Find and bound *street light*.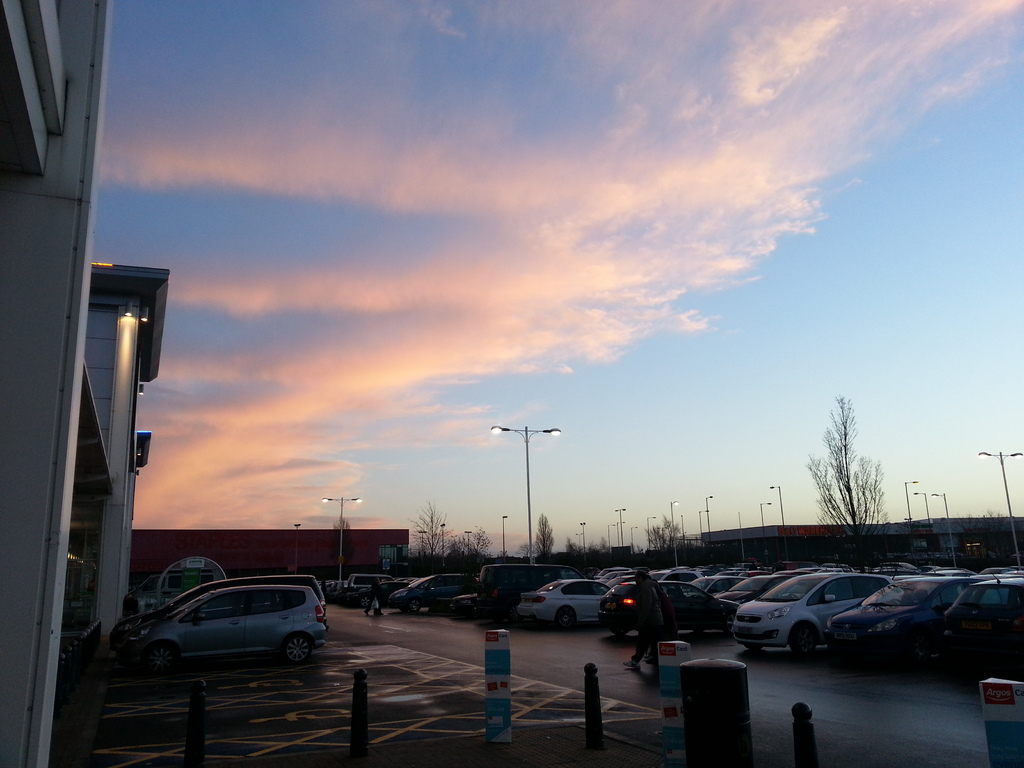
Bound: {"left": 769, "top": 484, "right": 785, "bottom": 563}.
